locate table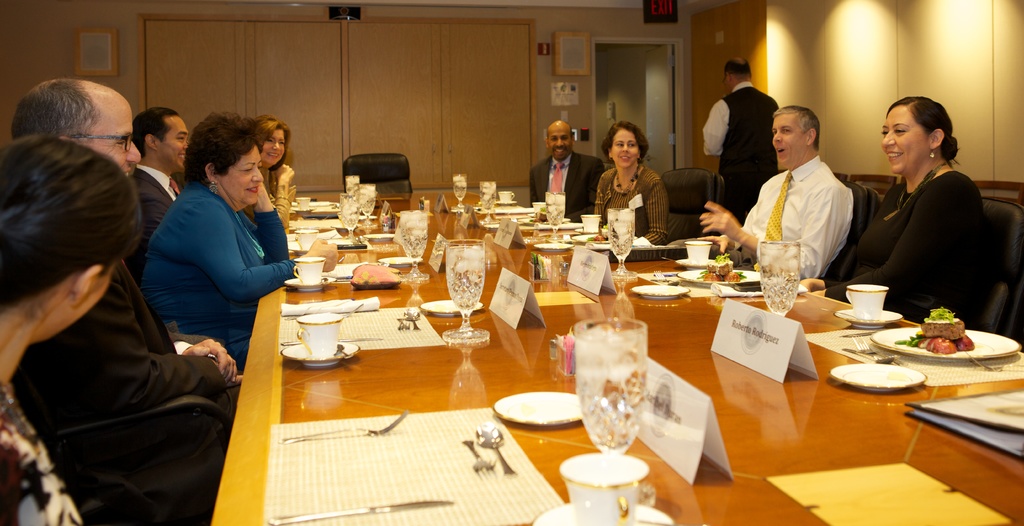
pyautogui.locateOnScreen(124, 218, 1023, 525)
